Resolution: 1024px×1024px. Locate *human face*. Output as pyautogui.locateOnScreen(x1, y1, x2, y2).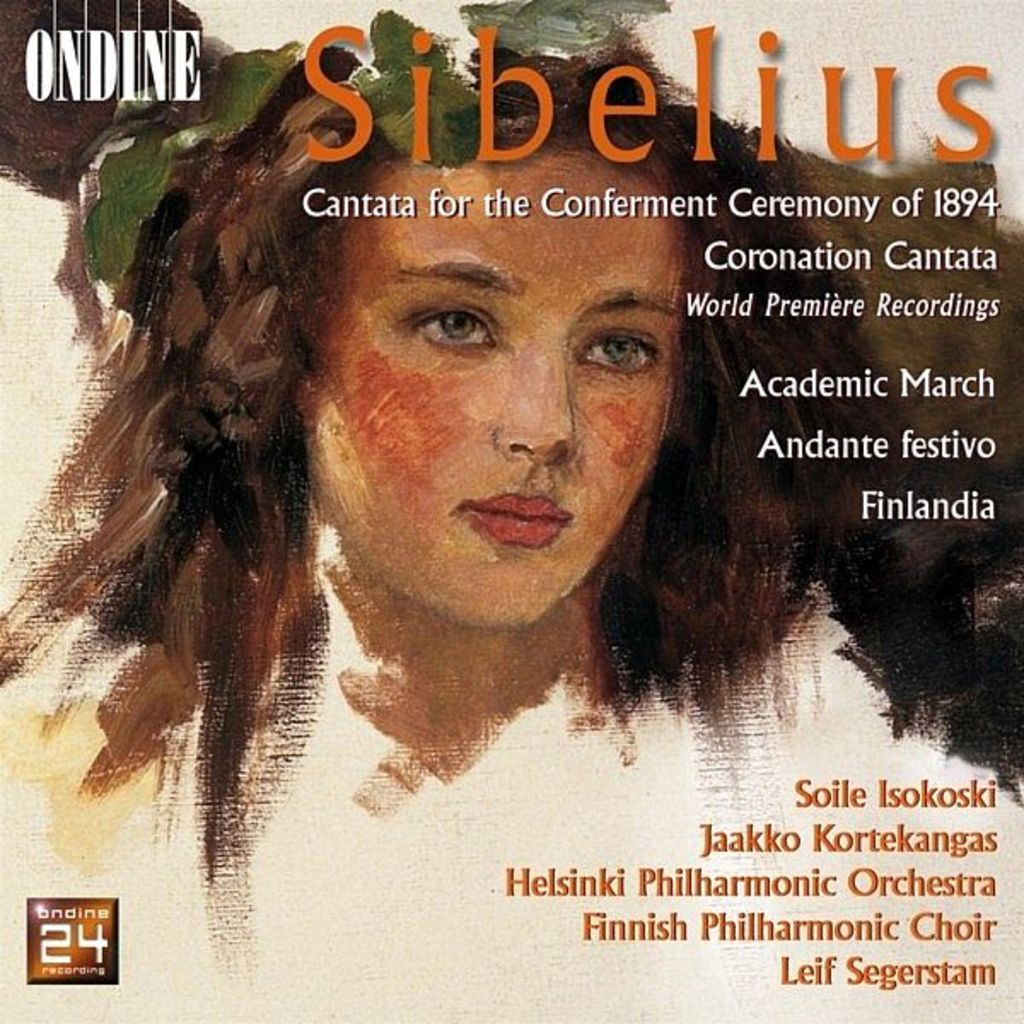
pyautogui.locateOnScreen(275, 135, 720, 643).
